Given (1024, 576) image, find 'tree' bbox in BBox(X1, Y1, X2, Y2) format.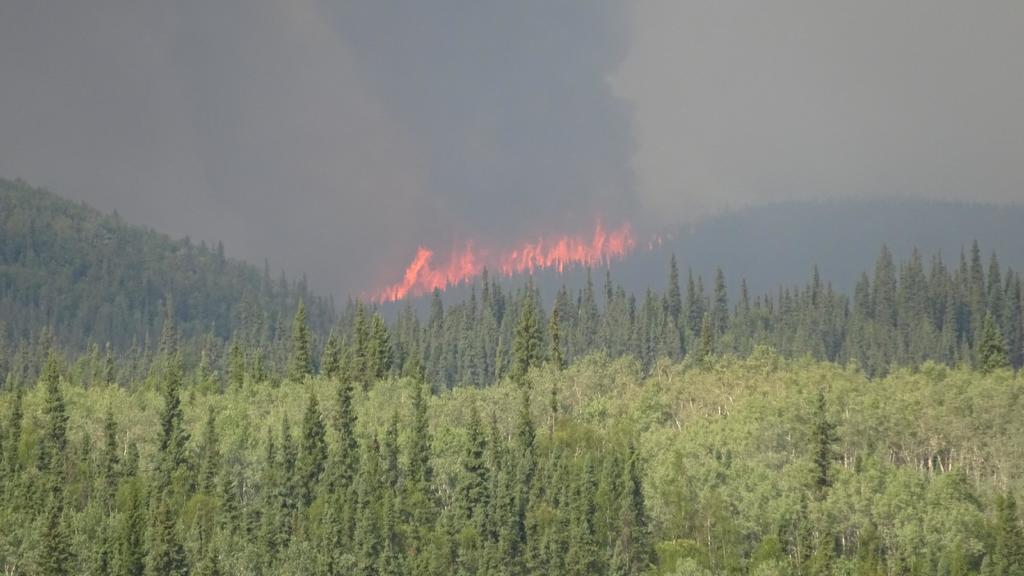
BBox(644, 291, 664, 367).
